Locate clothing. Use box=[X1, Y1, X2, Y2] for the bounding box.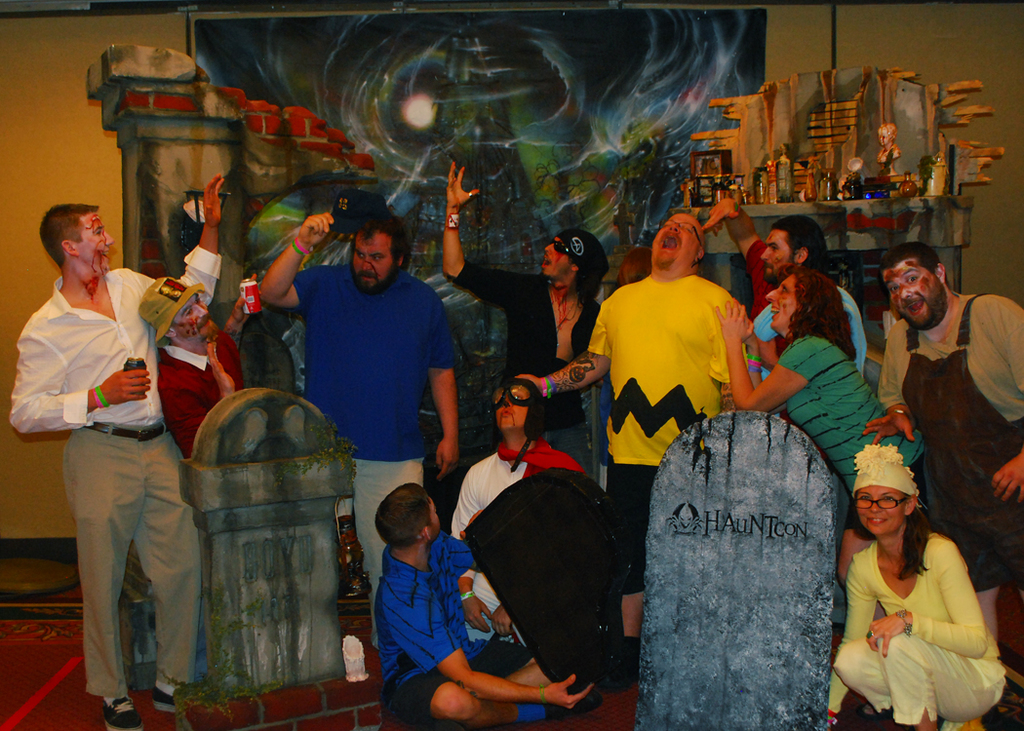
box=[586, 266, 755, 597].
